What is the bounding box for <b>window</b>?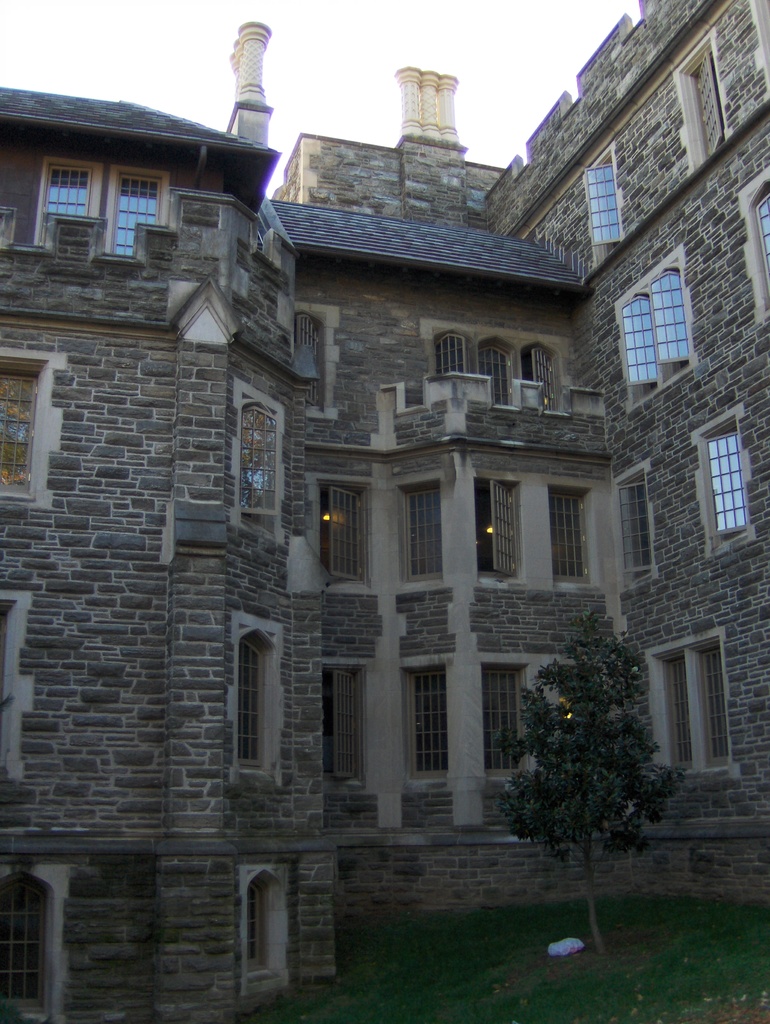
{"x1": 320, "y1": 491, "x2": 364, "y2": 586}.
